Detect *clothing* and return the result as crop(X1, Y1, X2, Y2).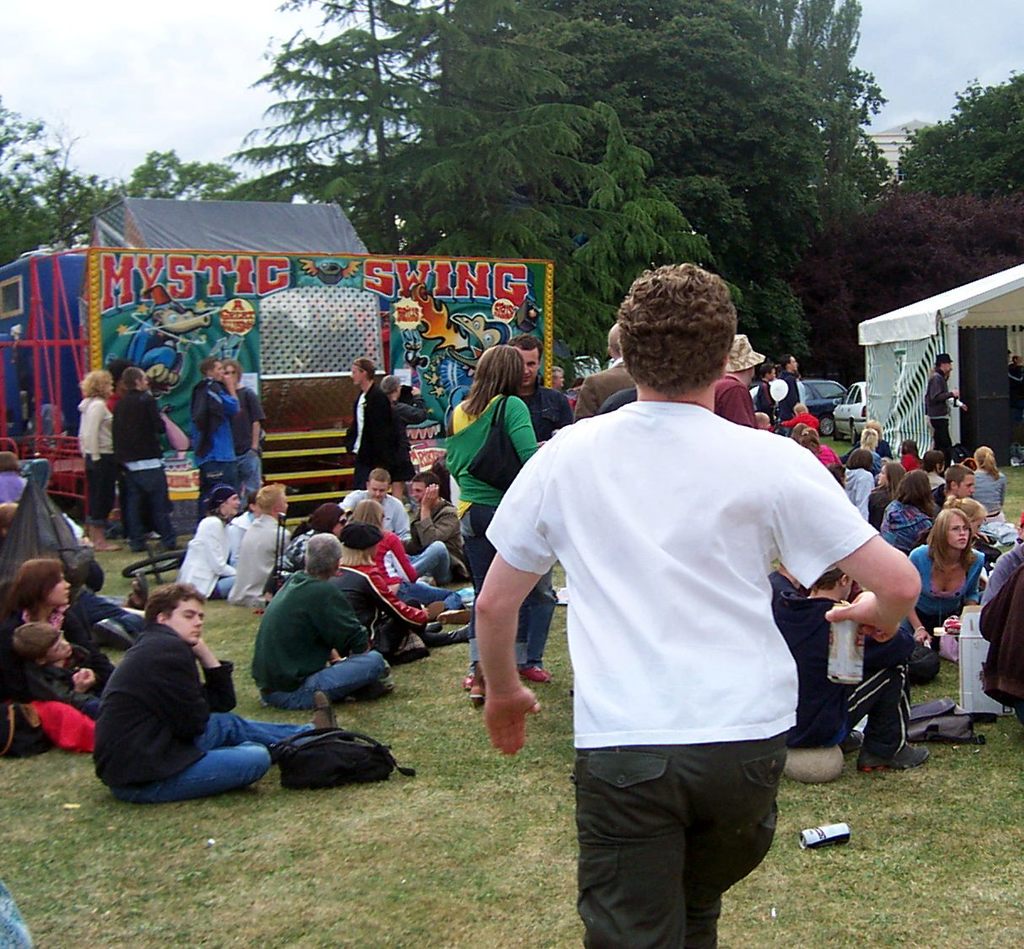
crop(389, 396, 427, 483).
